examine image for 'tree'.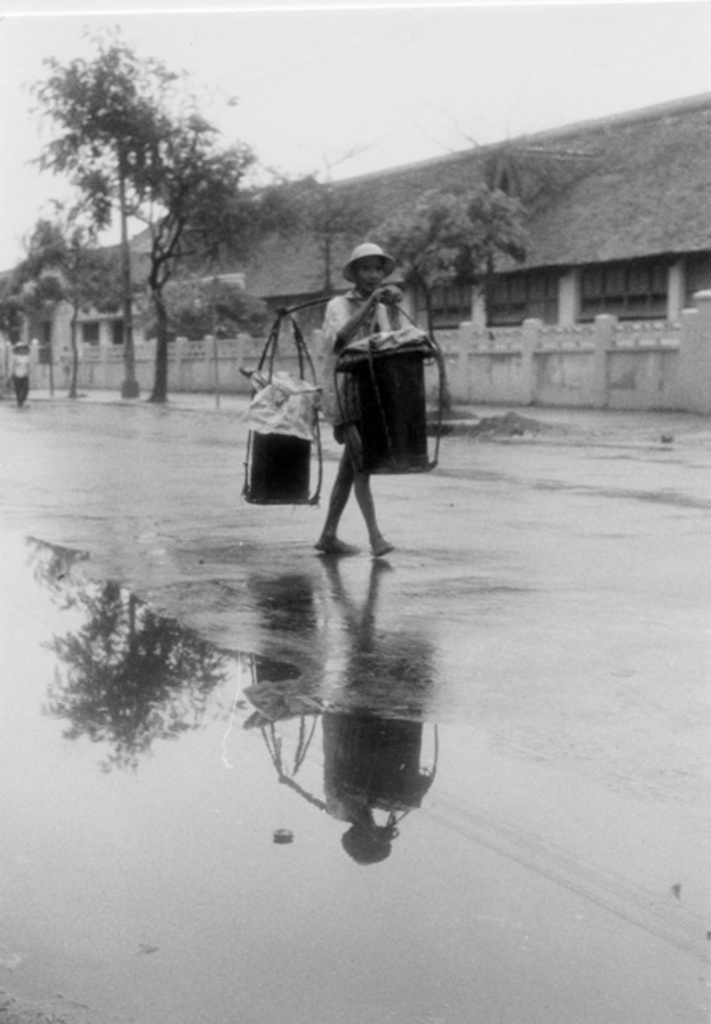
Examination result: 3,217,64,382.
